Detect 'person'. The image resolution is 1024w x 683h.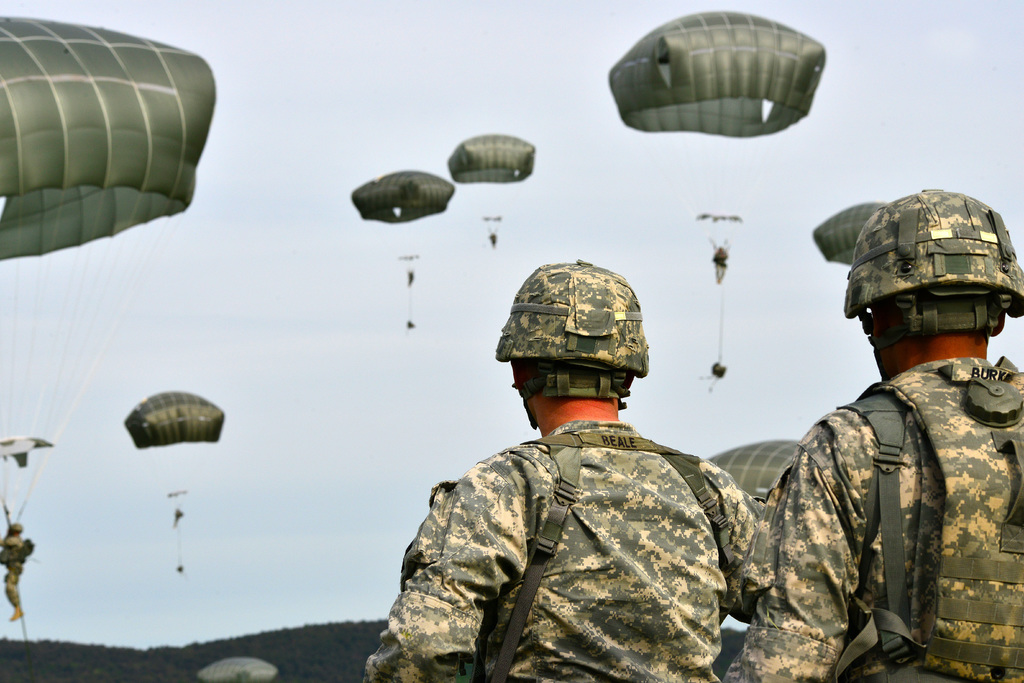
x1=721 y1=188 x2=1023 y2=682.
